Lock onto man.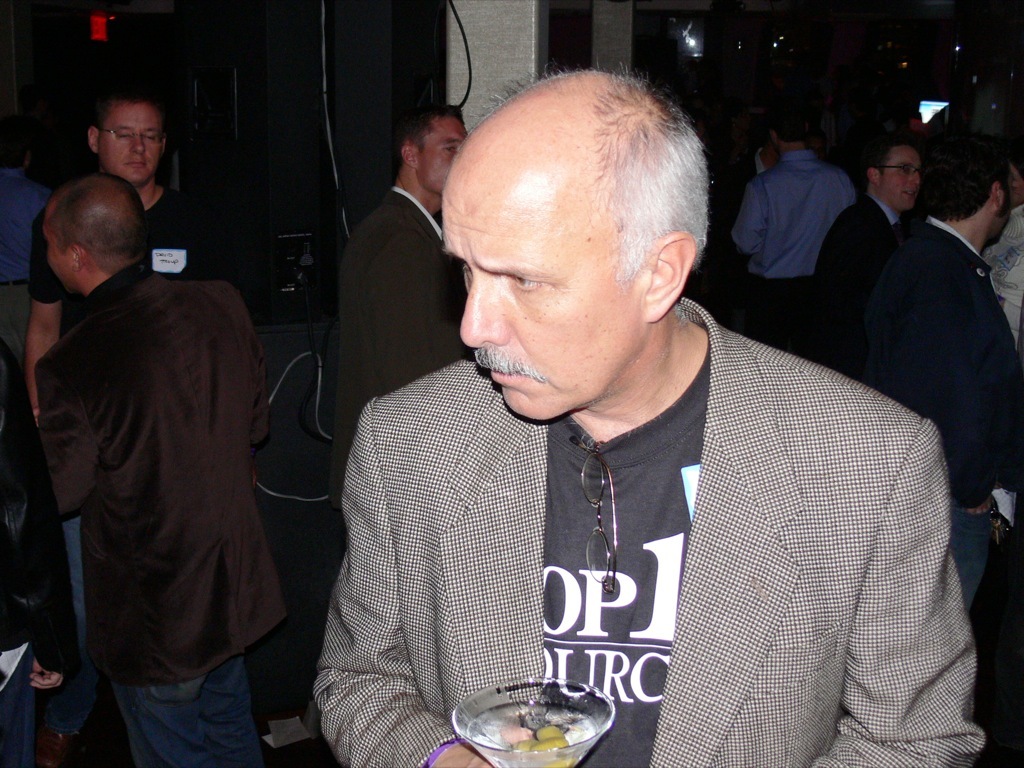
Locked: rect(724, 105, 860, 354).
